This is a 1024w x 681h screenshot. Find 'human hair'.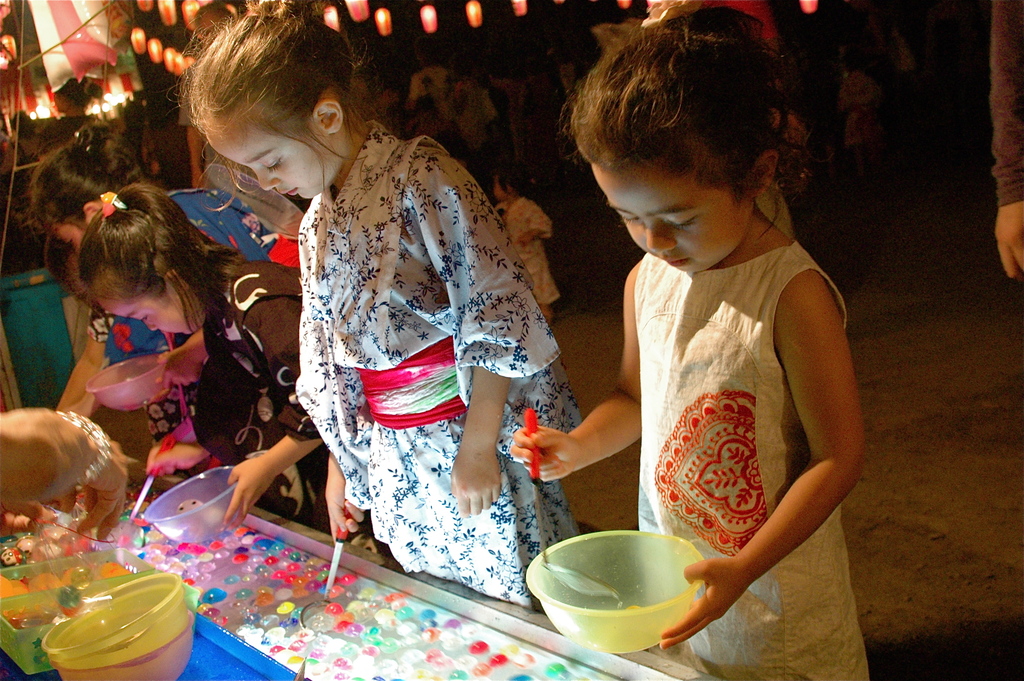
Bounding box: [13,120,147,234].
